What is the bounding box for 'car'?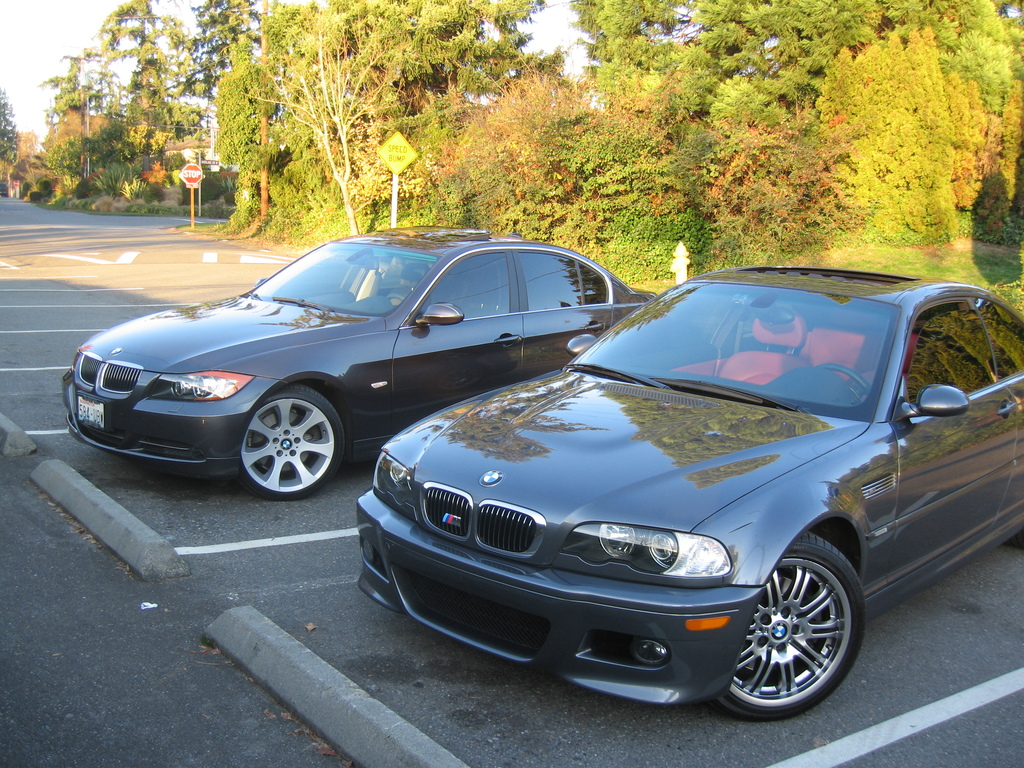
342/259/1023/742.
